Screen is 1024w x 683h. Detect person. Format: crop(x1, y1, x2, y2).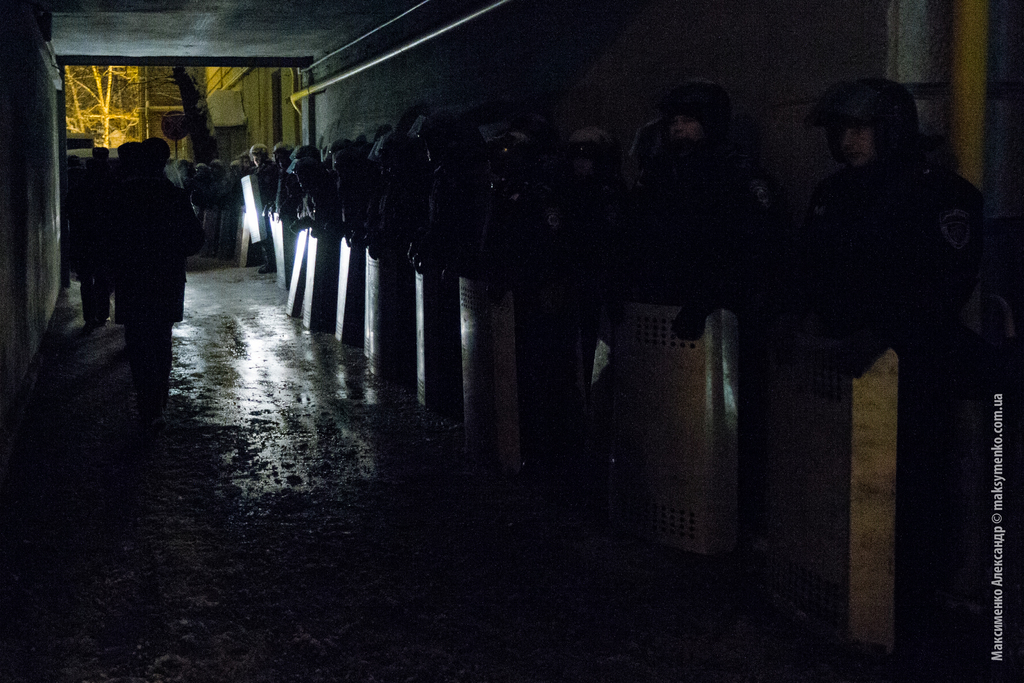
crop(109, 152, 190, 385).
